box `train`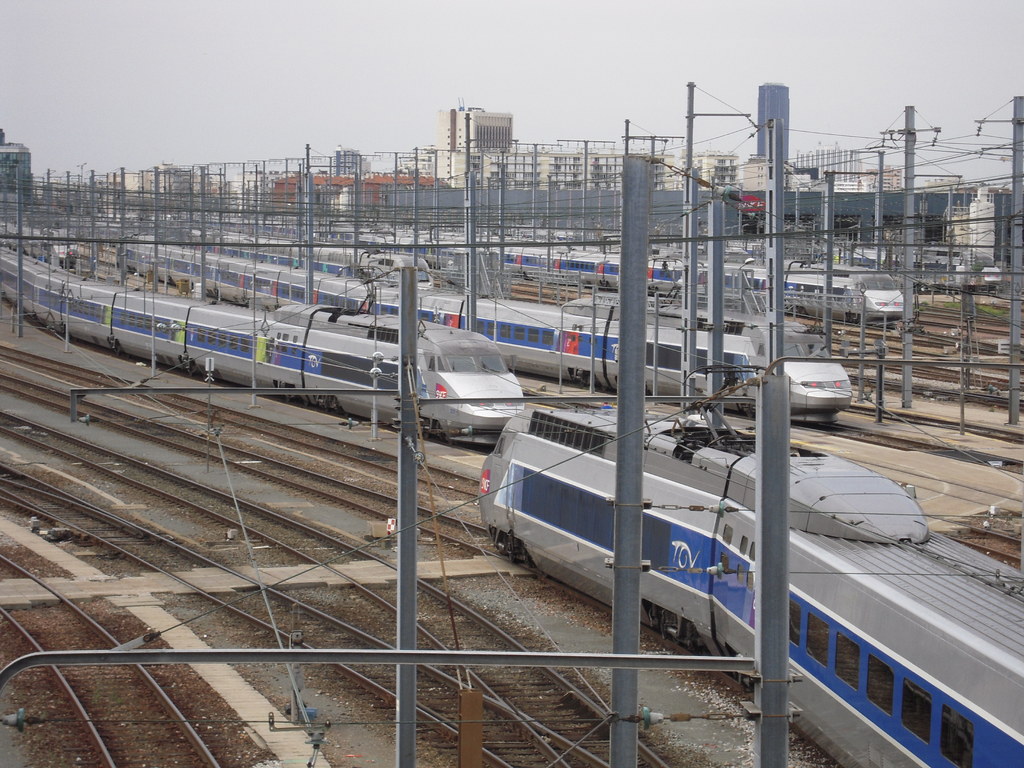
Rect(0, 256, 538, 447)
